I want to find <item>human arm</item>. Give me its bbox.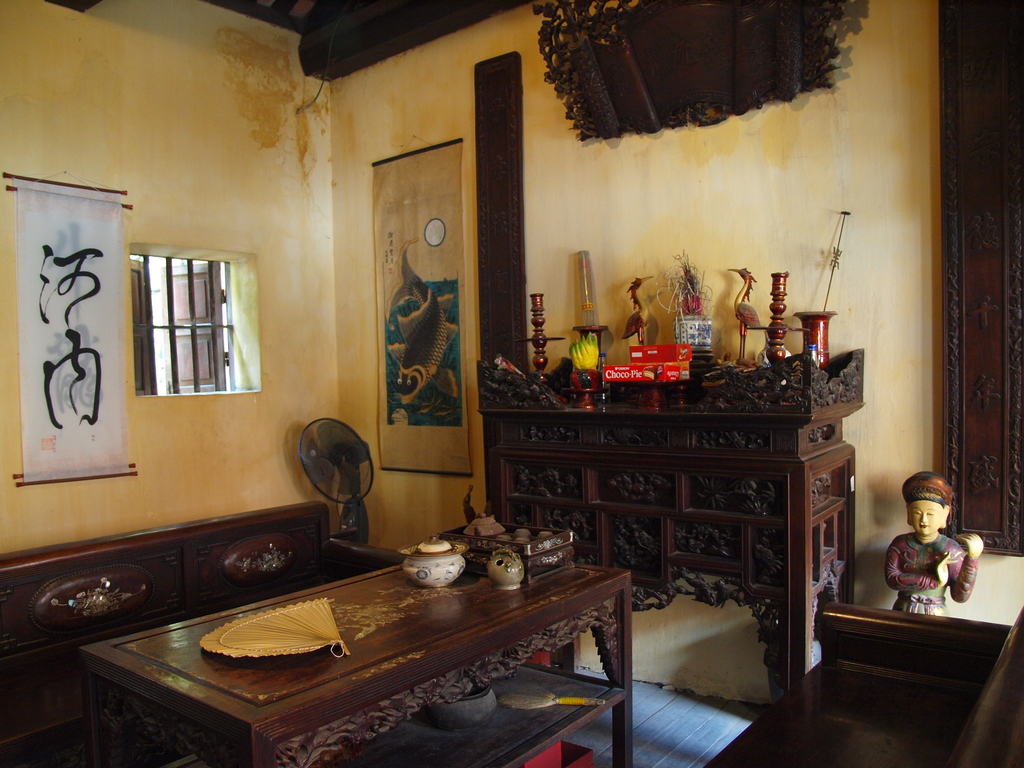
x1=951, y1=532, x2=983, y2=598.
